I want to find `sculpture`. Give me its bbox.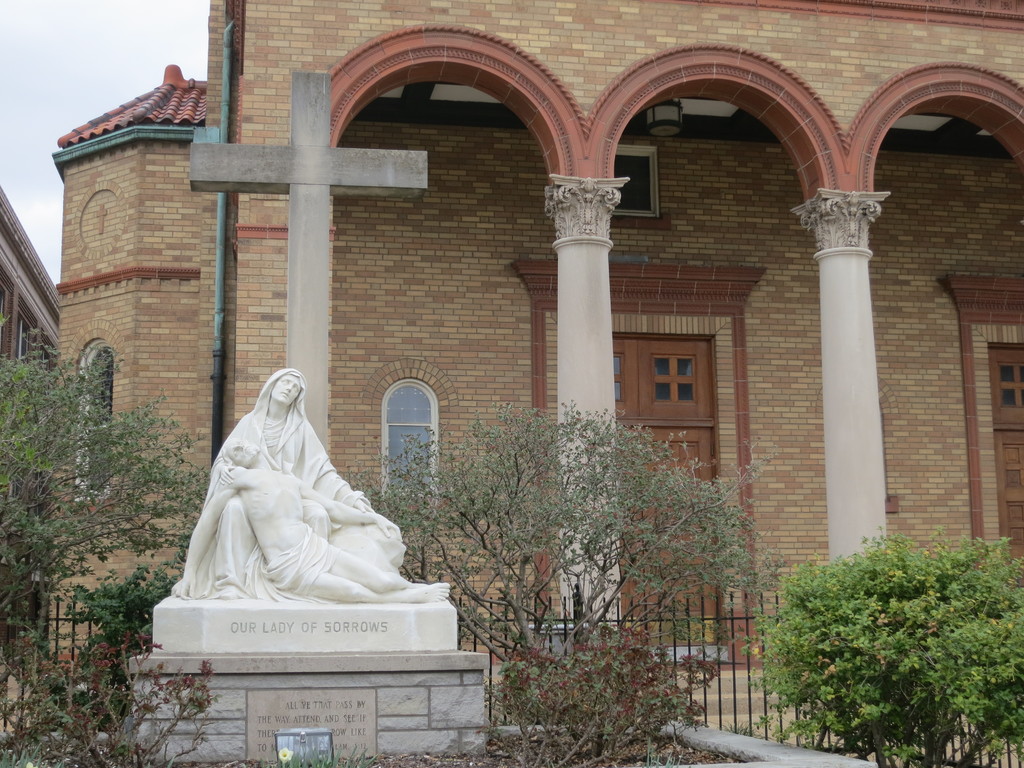
178, 361, 412, 596.
